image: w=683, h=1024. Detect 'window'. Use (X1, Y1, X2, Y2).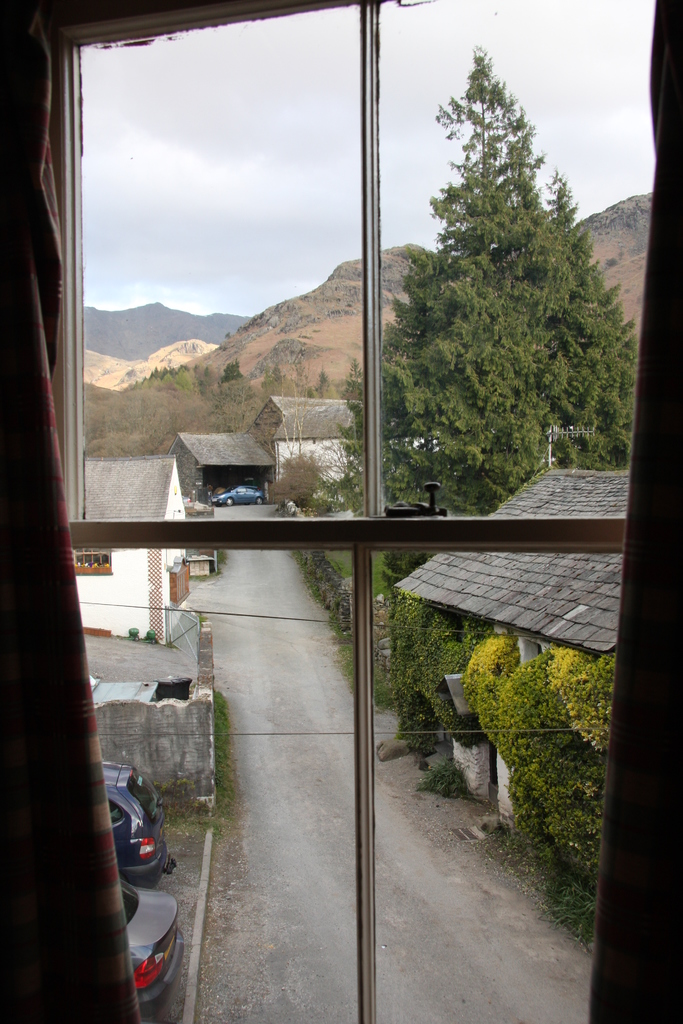
(3, 0, 682, 1023).
